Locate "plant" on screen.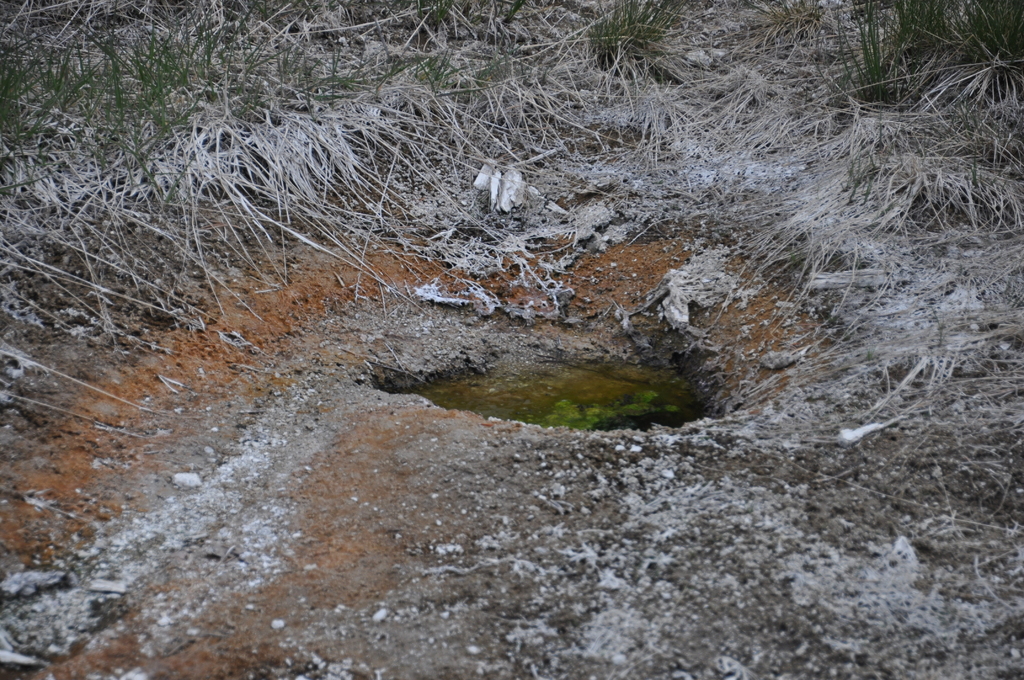
On screen at [left=959, top=0, right=1023, bottom=83].
